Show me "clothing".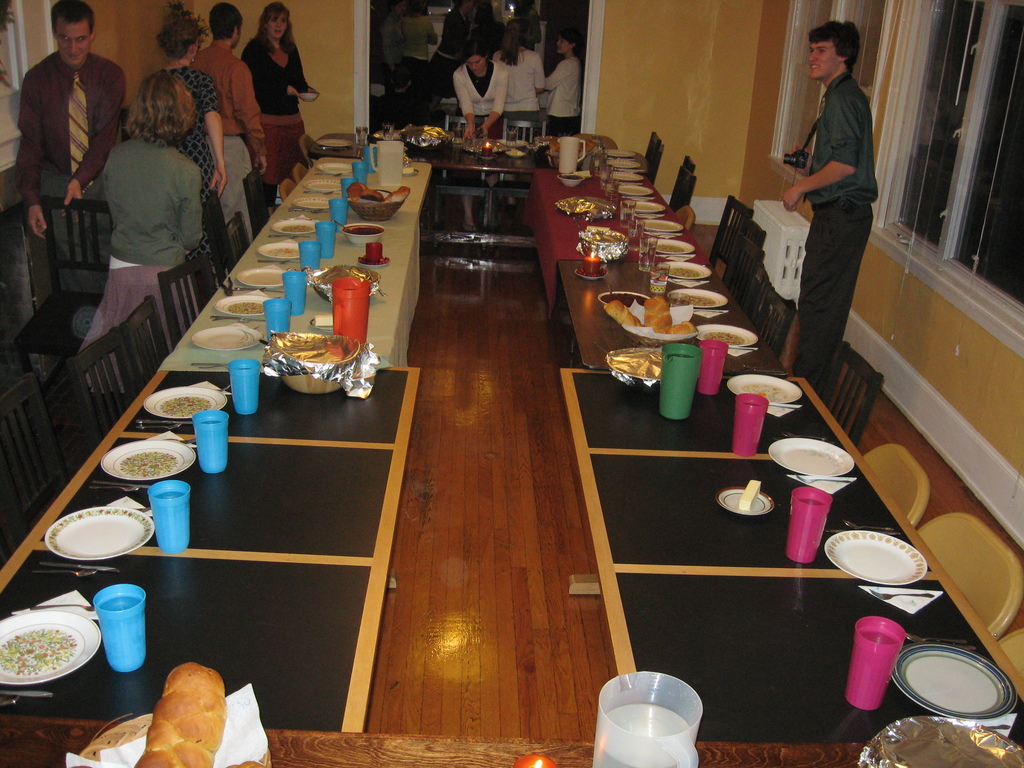
"clothing" is here: x1=97 y1=131 x2=228 y2=294.
